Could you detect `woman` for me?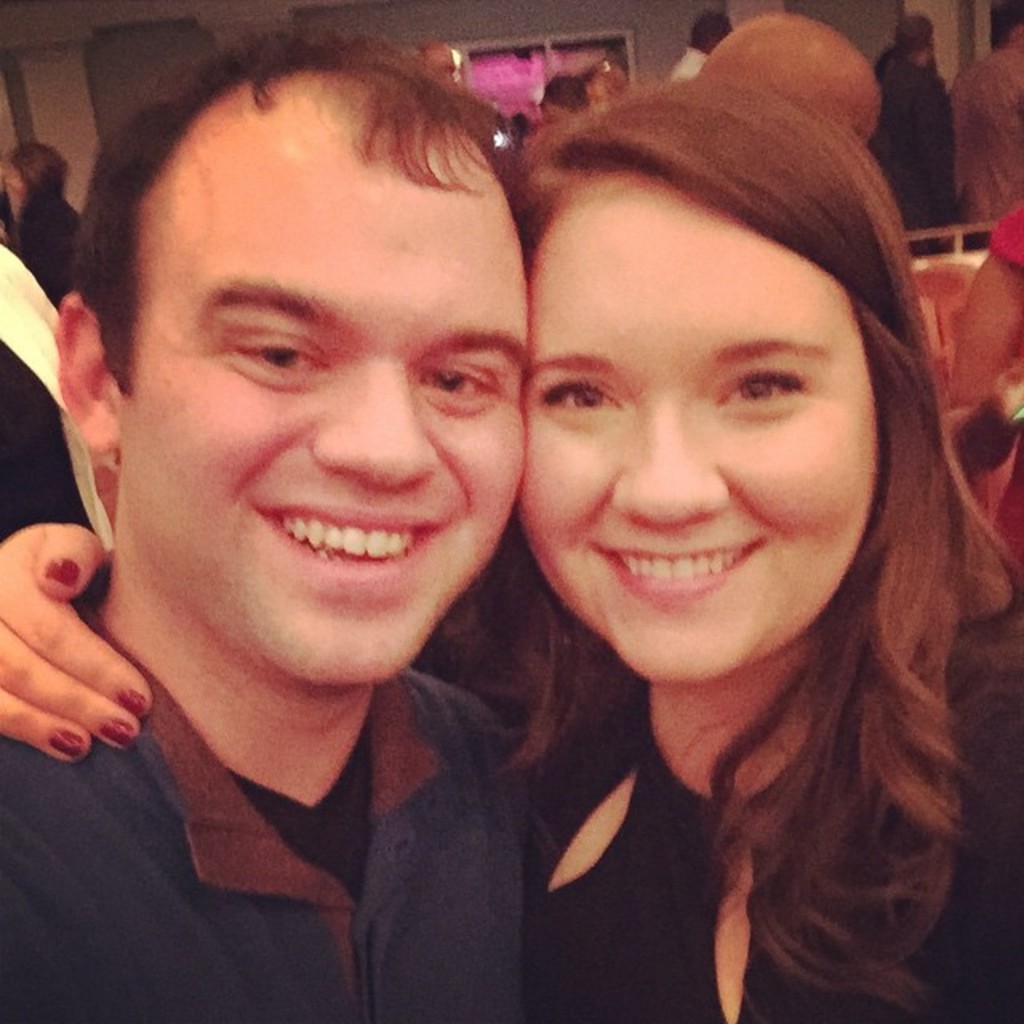
Detection result: box(3, 142, 75, 301).
